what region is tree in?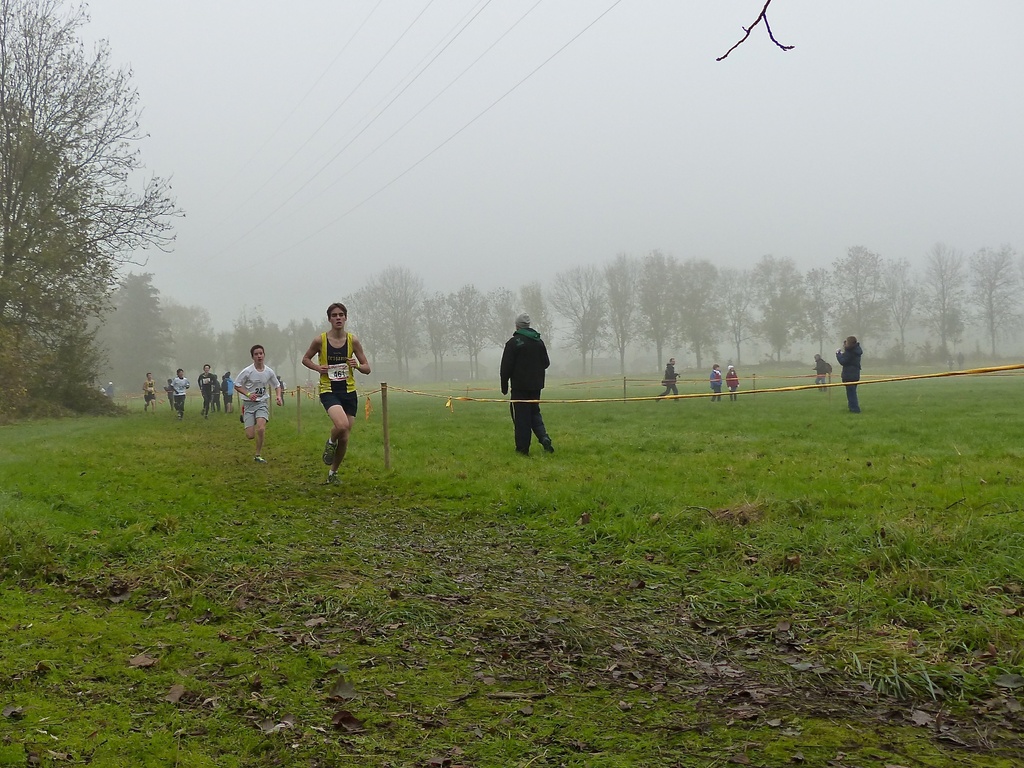
detection(691, 257, 725, 357).
